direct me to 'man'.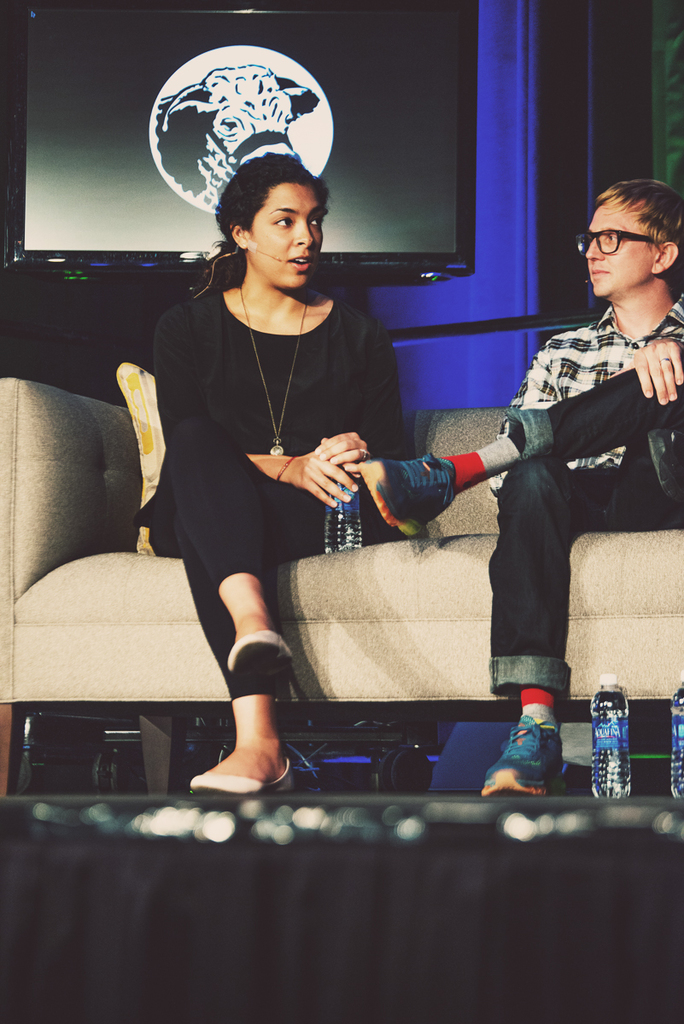
Direction: [x1=363, y1=166, x2=683, y2=800].
